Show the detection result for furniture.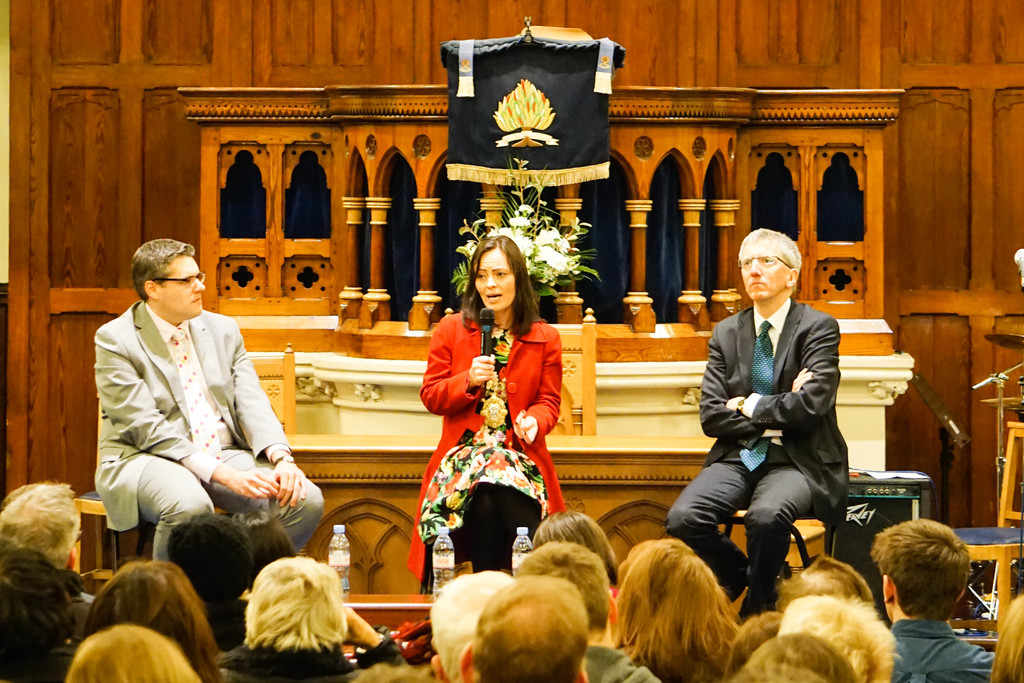
{"x1": 716, "y1": 498, "x2": 831, "y2": 572}.
